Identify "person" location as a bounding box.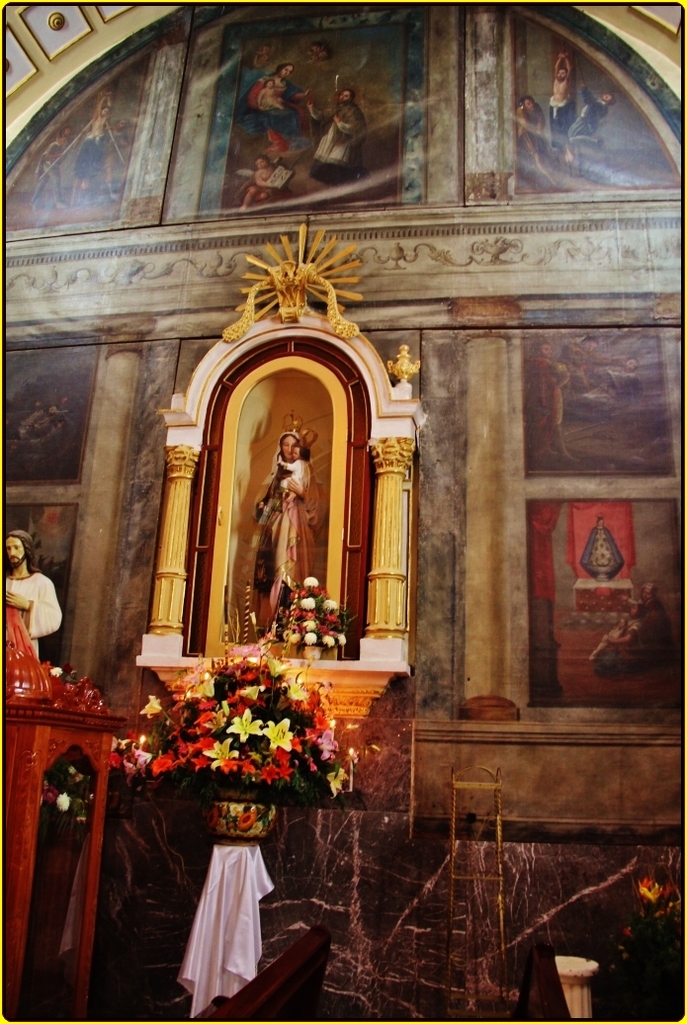
[left=0, top=540, right=55, bottom=679].
